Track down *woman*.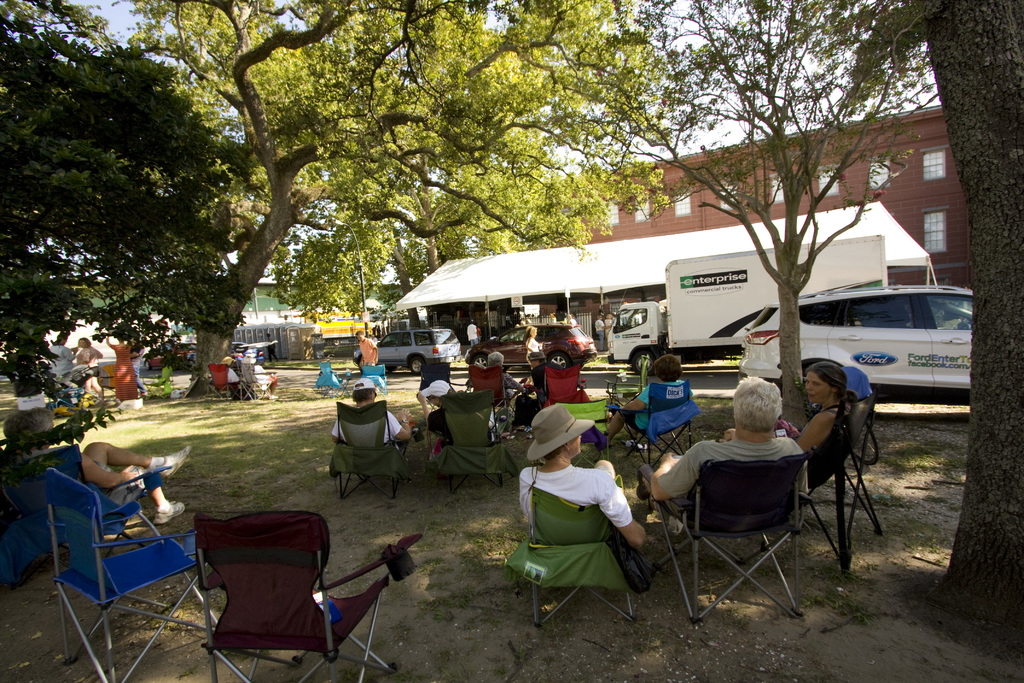
Tracked to Rect(73, 336, 101, 396).
